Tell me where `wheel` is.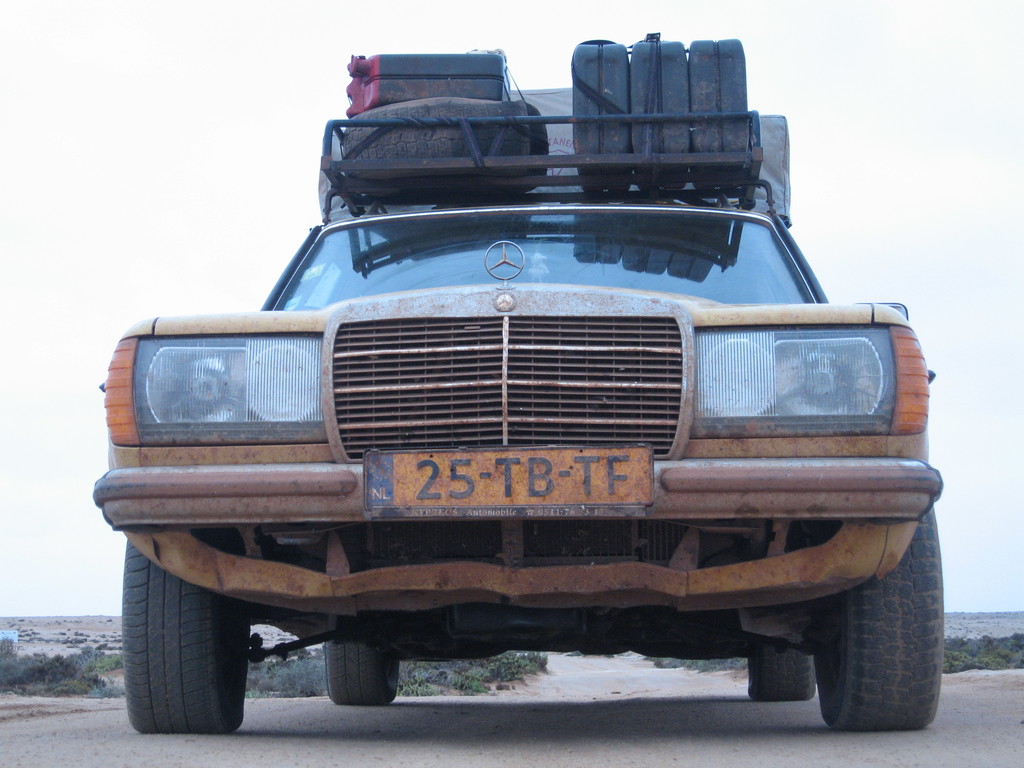
`wheel` is at region(324, 637, 401, 705).
